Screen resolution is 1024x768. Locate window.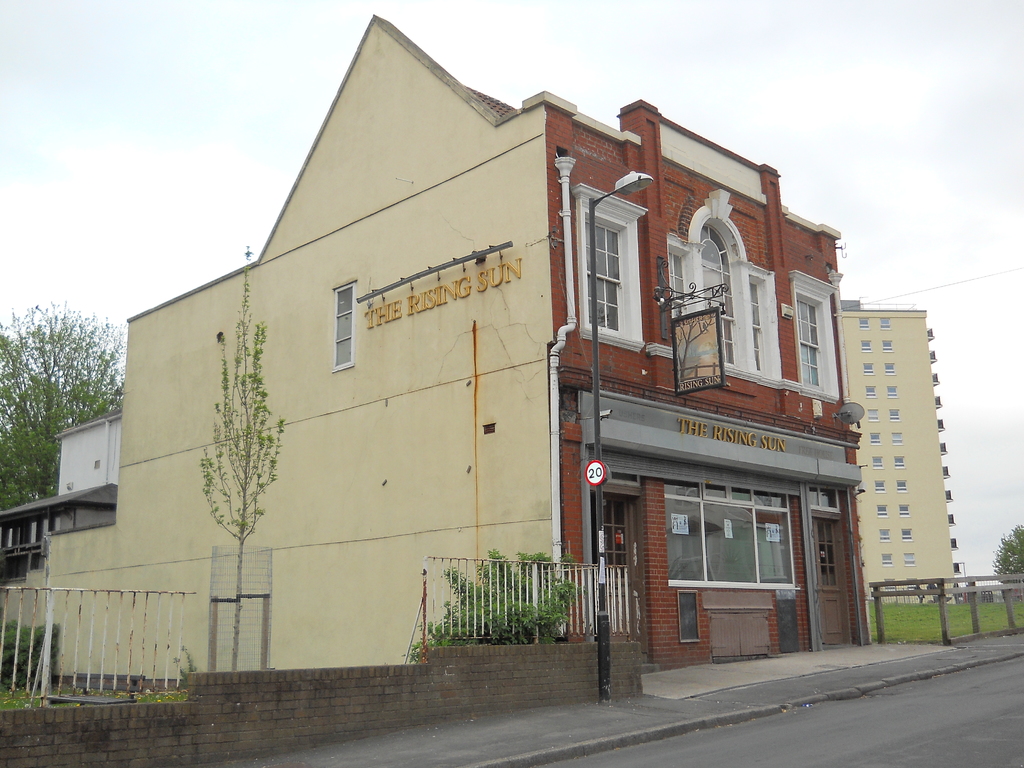
<box>879,339,891,352</box>.
